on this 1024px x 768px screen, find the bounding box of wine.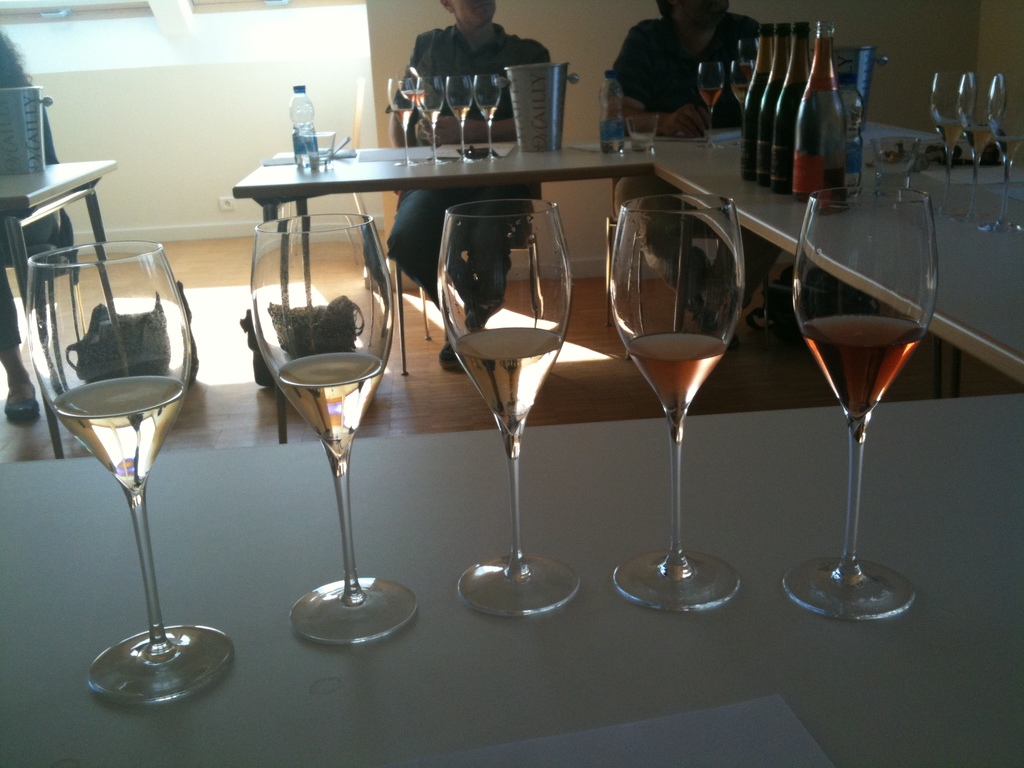
Bounding box: box(965, 125, 997, 159).
